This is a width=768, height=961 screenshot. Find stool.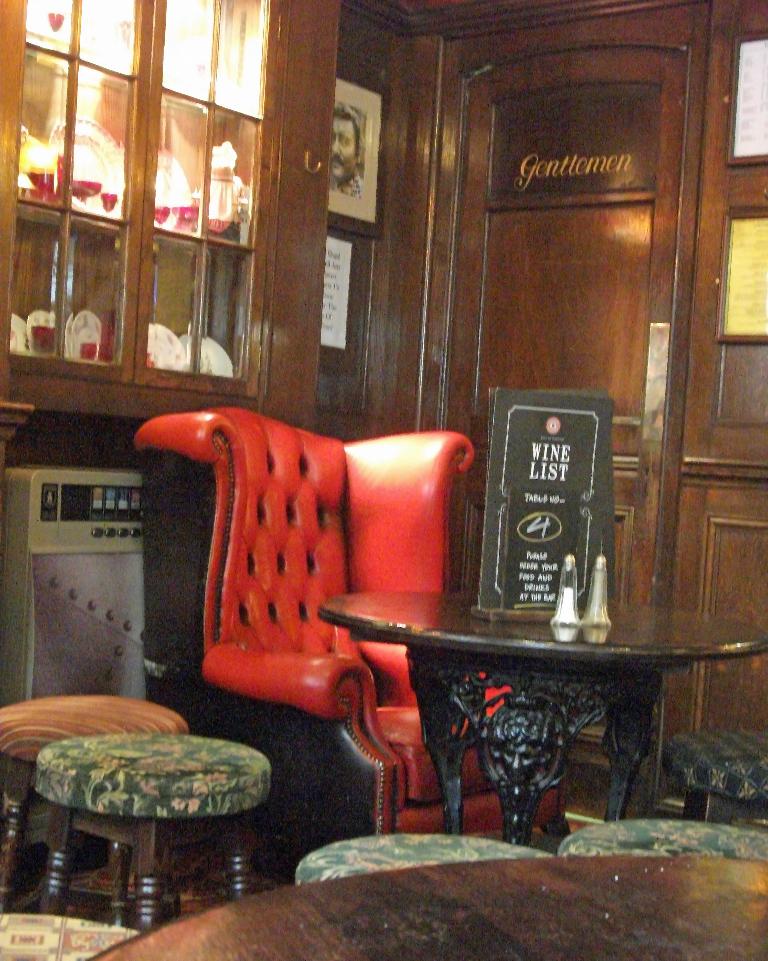
Bounding box: pyautogui.locateOnScreen(669, 723, 767, 821).
